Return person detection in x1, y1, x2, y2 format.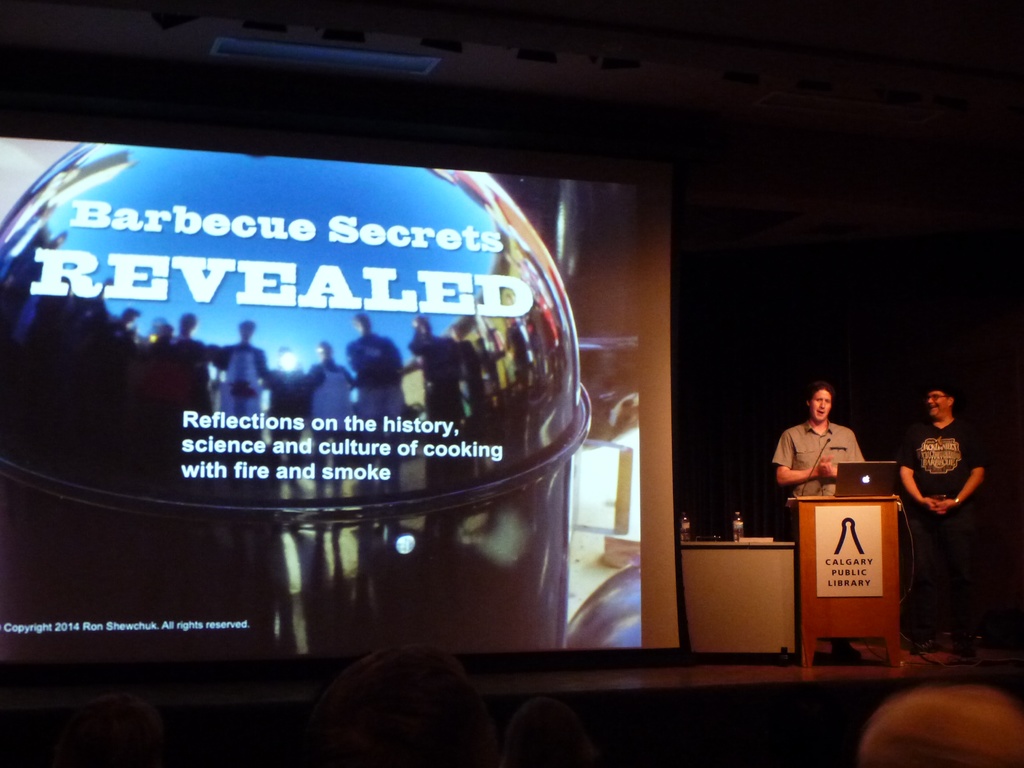
897, 380, 993, 643.
